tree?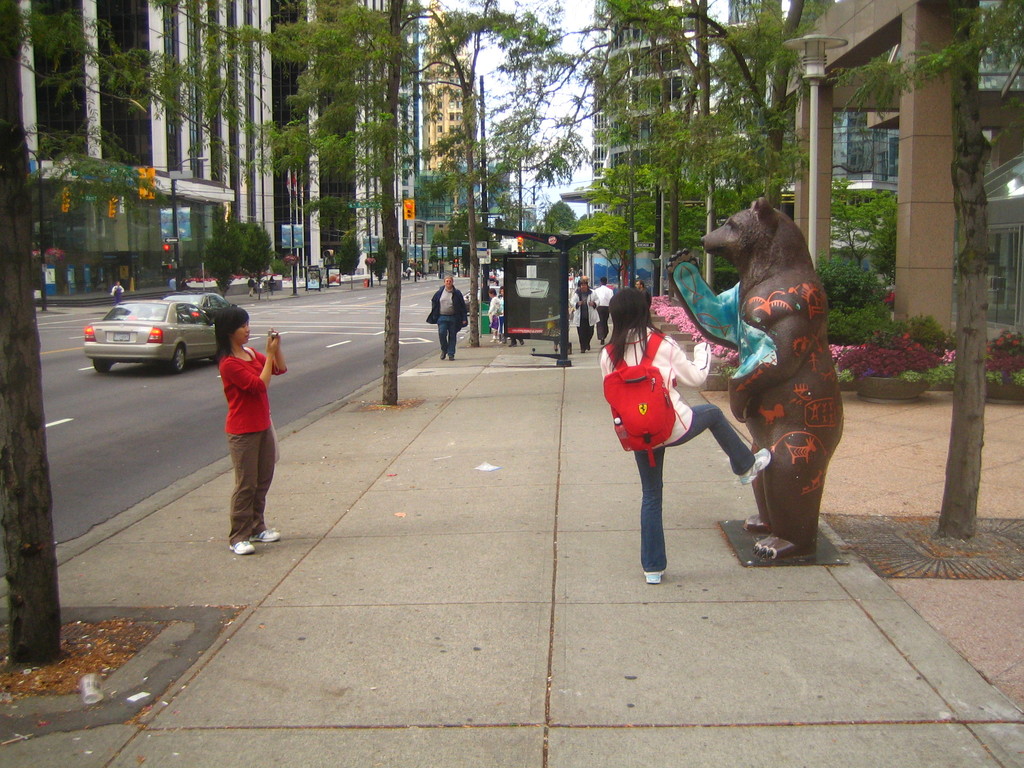
pyautogui.locateOnScreen(0, 0, 253, 671)
